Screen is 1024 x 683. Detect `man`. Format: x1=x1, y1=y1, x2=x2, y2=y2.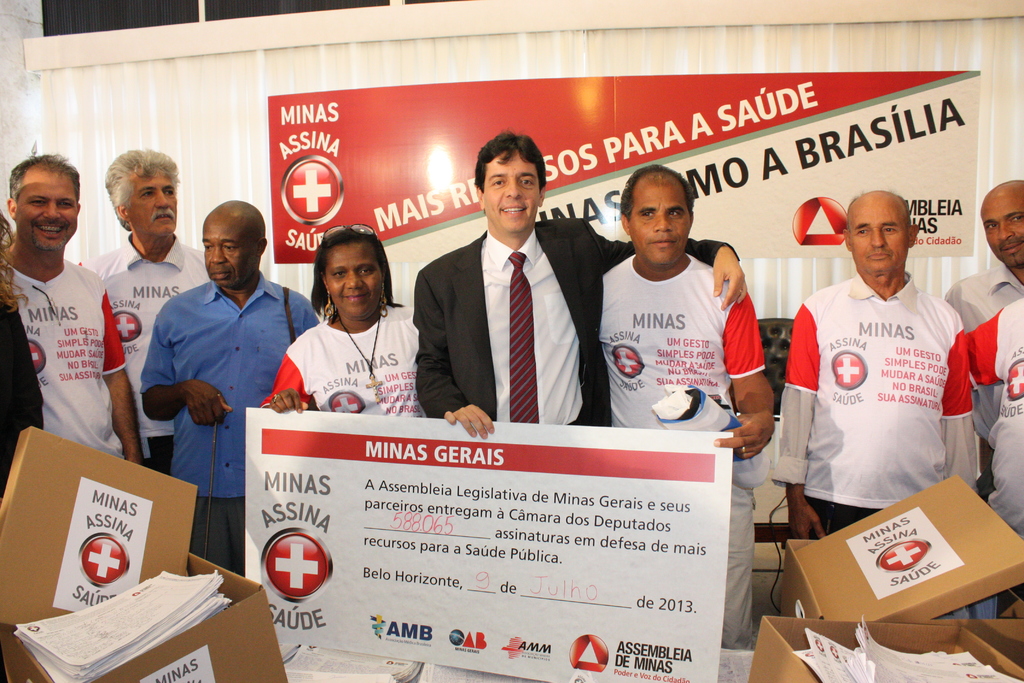
x1=409, y1=127, x2=745, y2=441.
